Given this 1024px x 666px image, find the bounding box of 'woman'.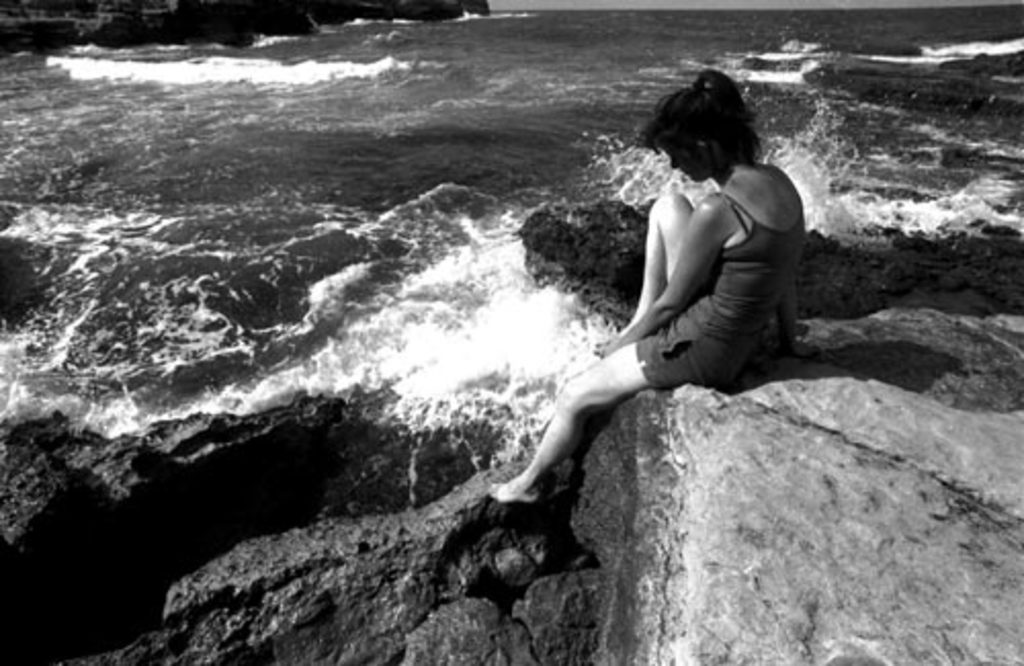
pyautogui.locateOnScreen(537, 53, 809, 475).
